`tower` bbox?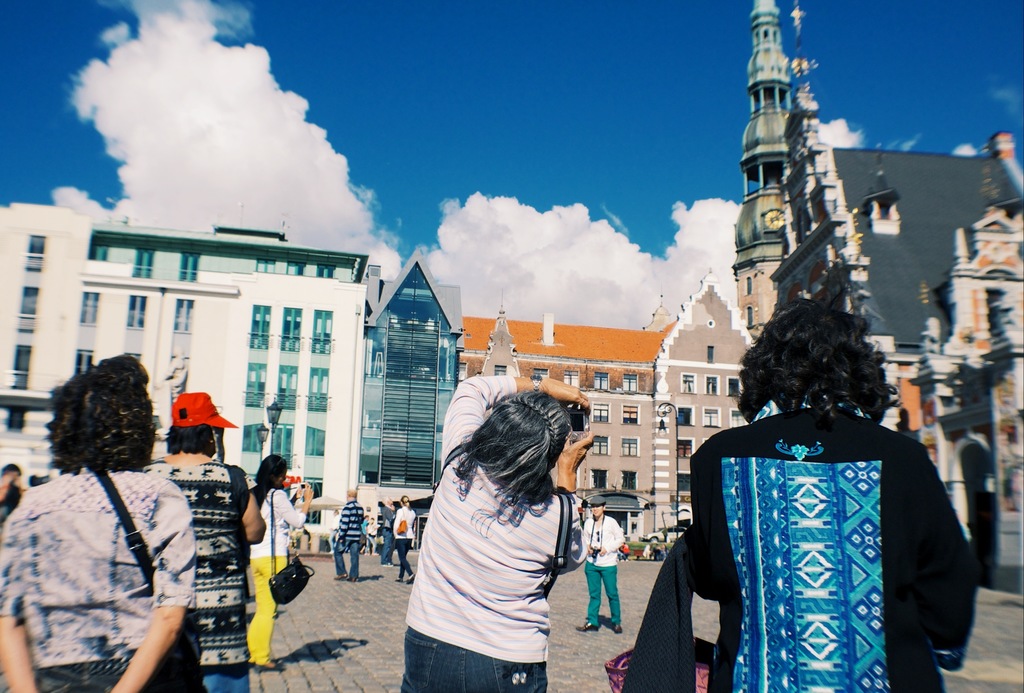
detection(726, 0, 797, 343)
